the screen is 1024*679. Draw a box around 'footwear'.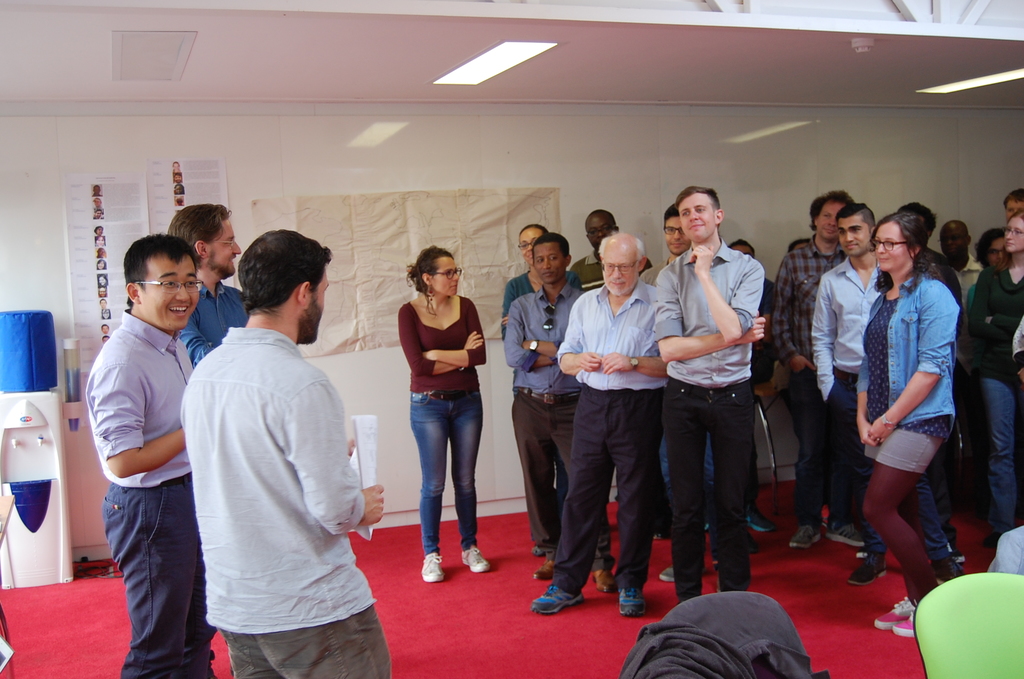
crop(460, 547, 484, 568).
